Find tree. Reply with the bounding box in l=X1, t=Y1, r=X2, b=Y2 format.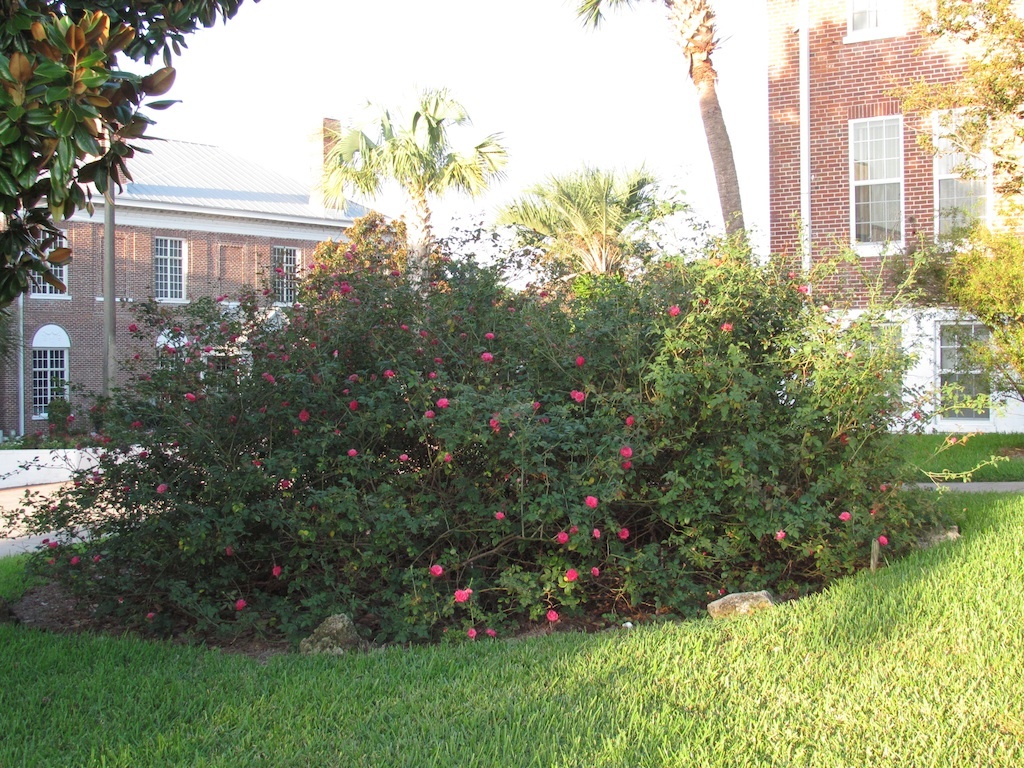
l=574, t=0, r=754, b=259.
